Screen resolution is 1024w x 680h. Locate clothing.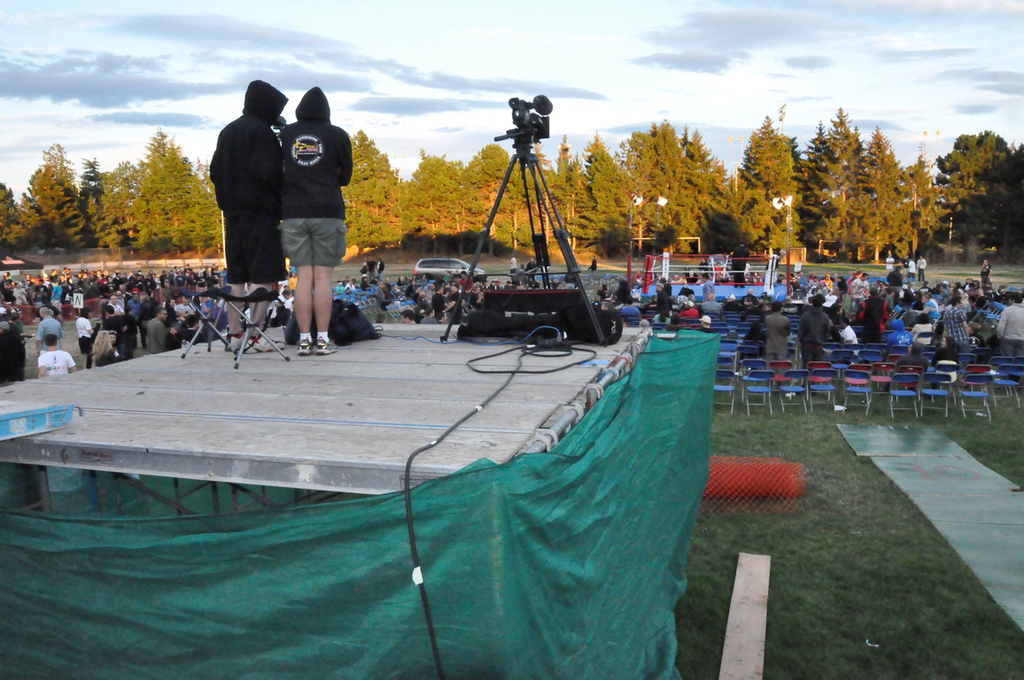
430 290 448 312.
